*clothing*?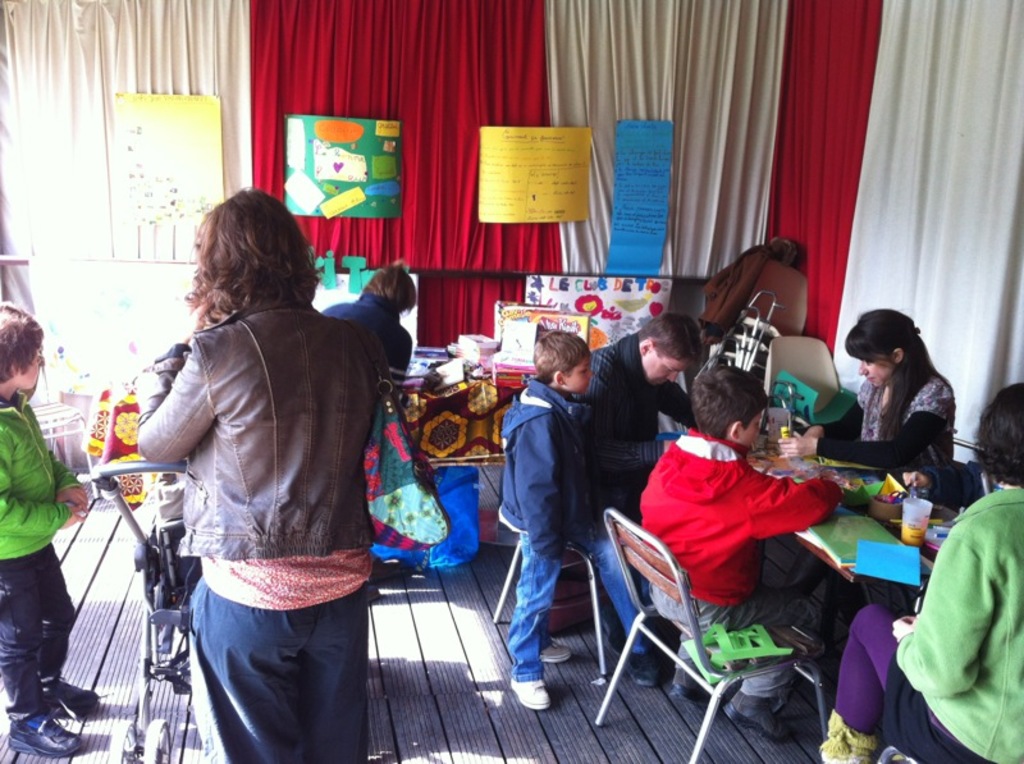
[639, 430, 841, 704]
